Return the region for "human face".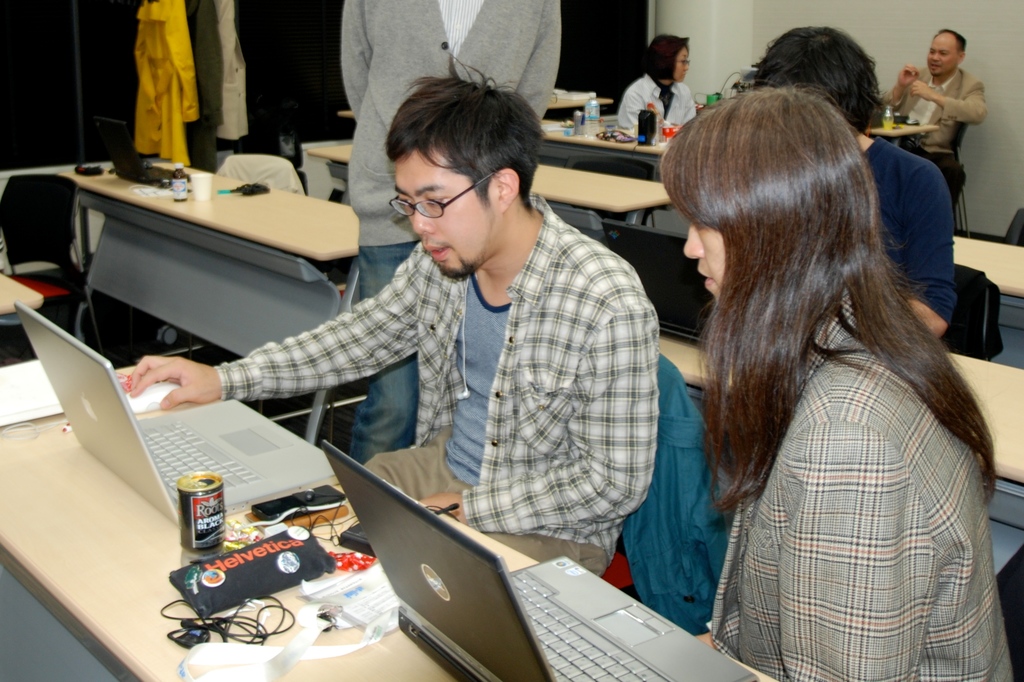
bbox=[679, 218, 723, 301].
